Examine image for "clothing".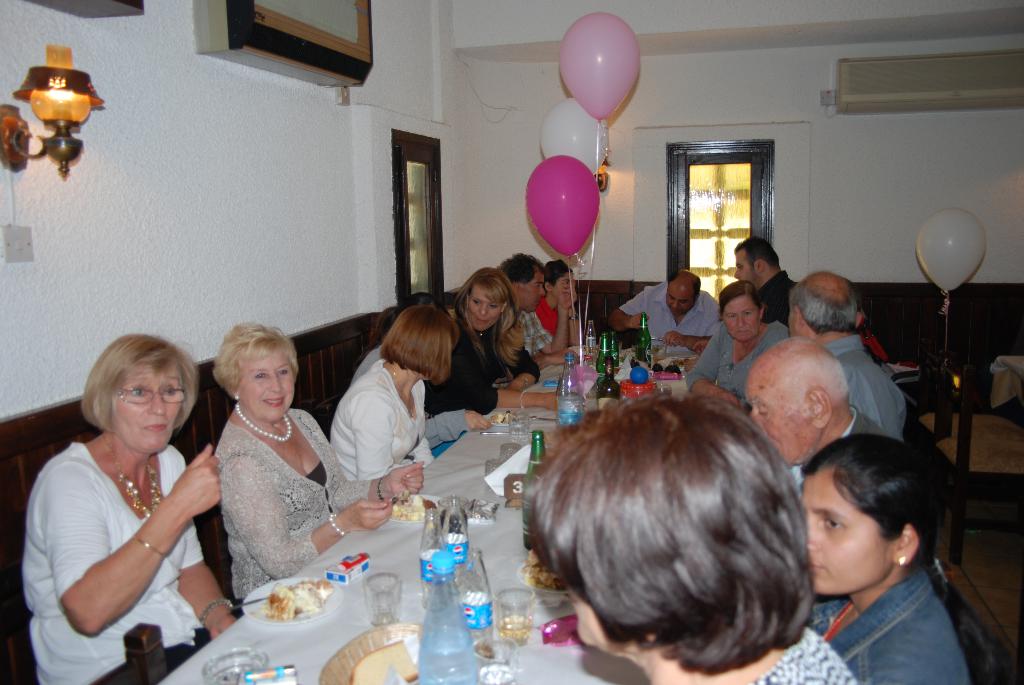
Examination result: region(762, 274, 796, 326).
